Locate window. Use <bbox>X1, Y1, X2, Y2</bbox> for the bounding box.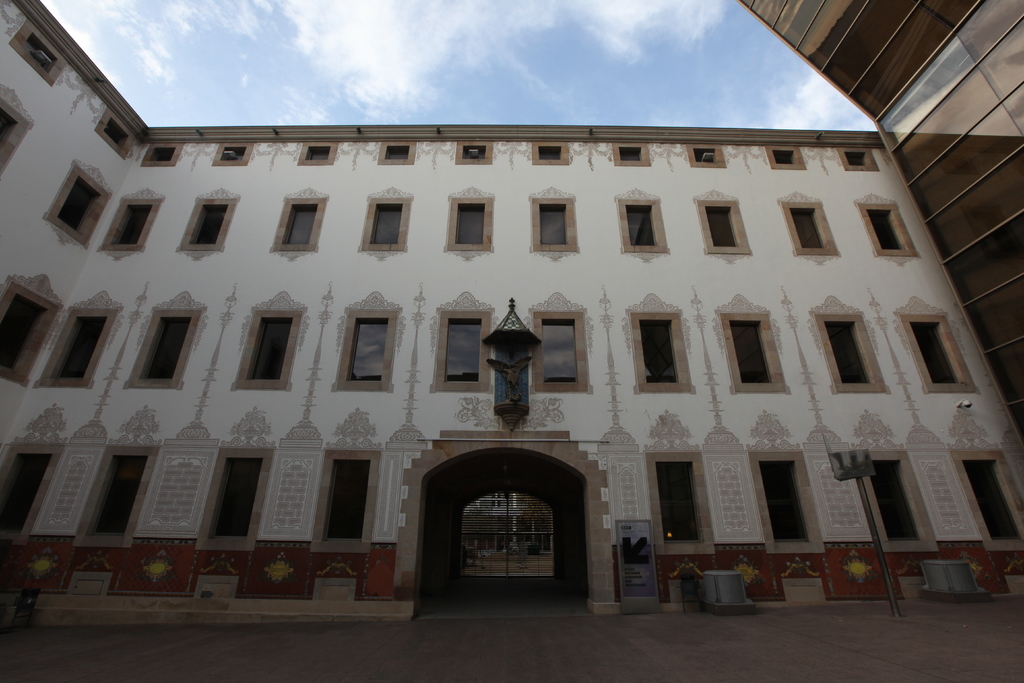
<bbox>870, 210, 901, 259</bbox>.
